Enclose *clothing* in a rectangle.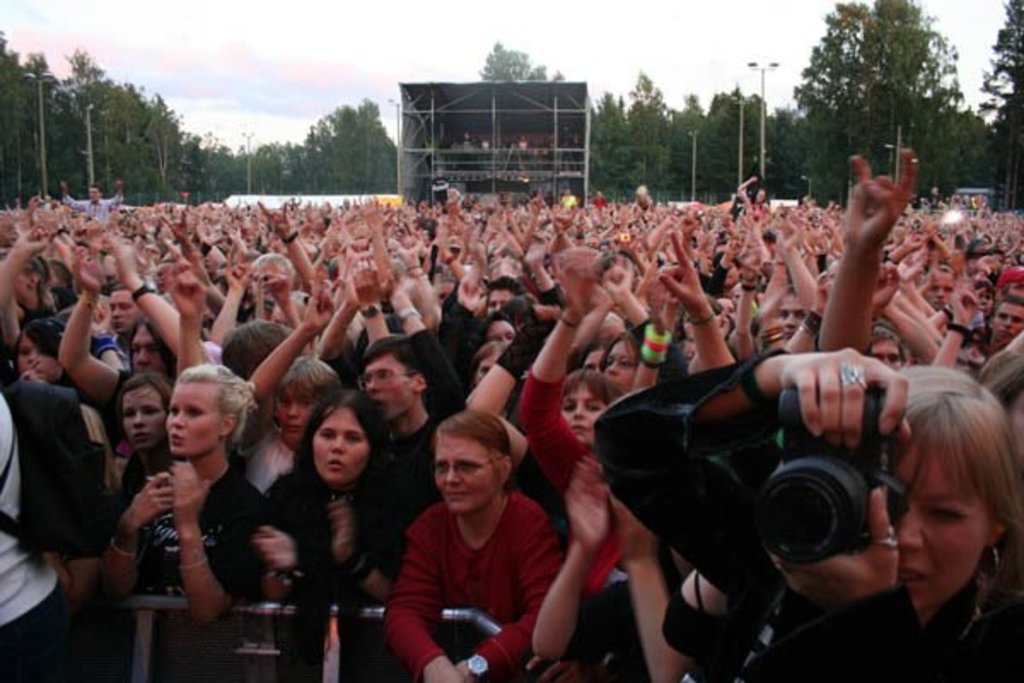
BBox(268, 461, 399, 681).
